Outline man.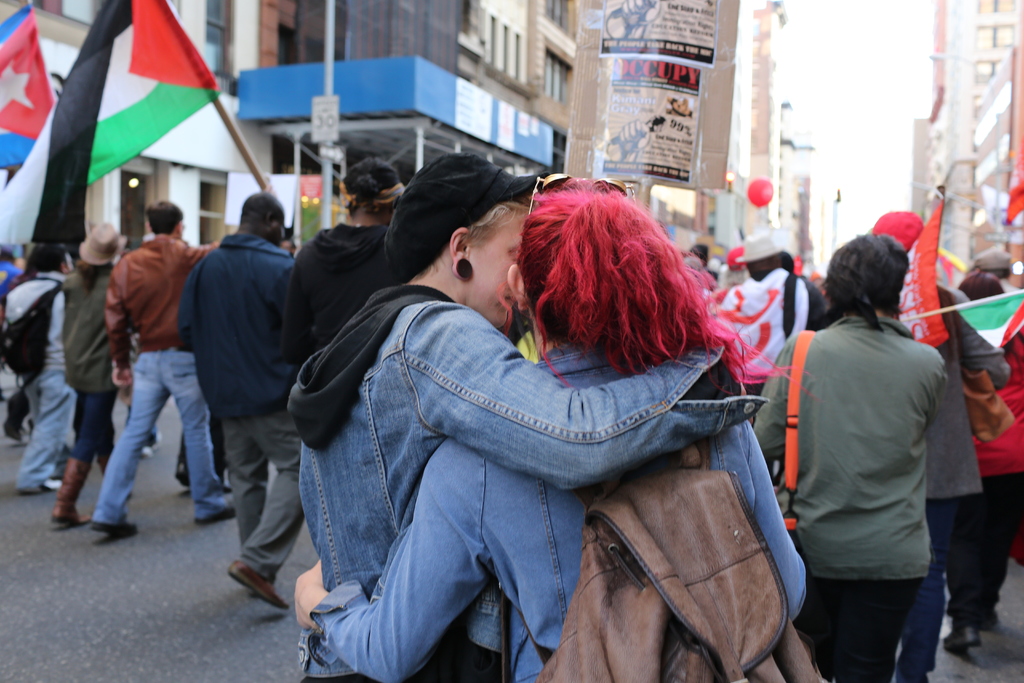
Outline: (0,242,84,493).
